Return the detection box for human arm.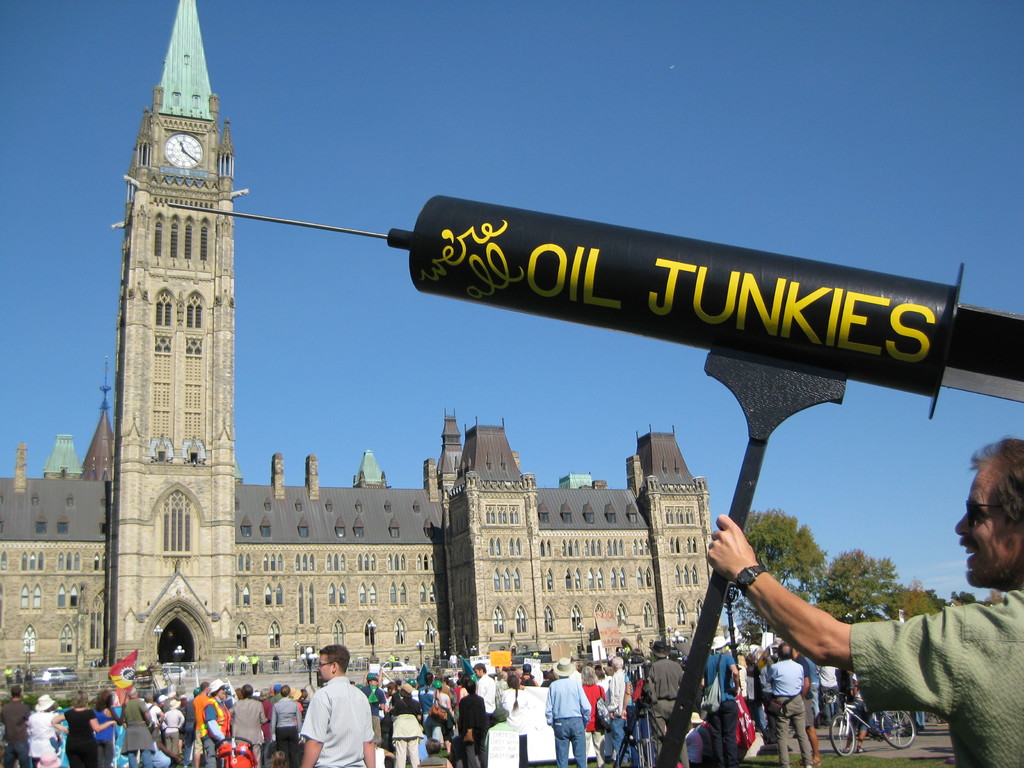
[274,695,289,742].
